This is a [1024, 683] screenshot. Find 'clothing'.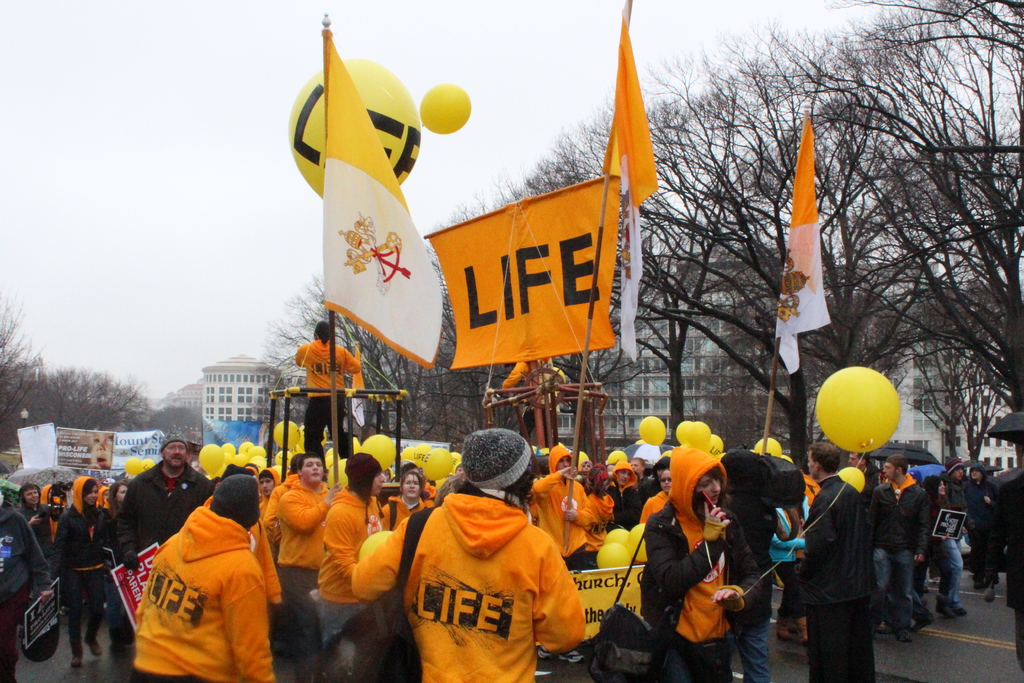
Bounding box: (x1=134, y1=497, x2=266, y2=682).
